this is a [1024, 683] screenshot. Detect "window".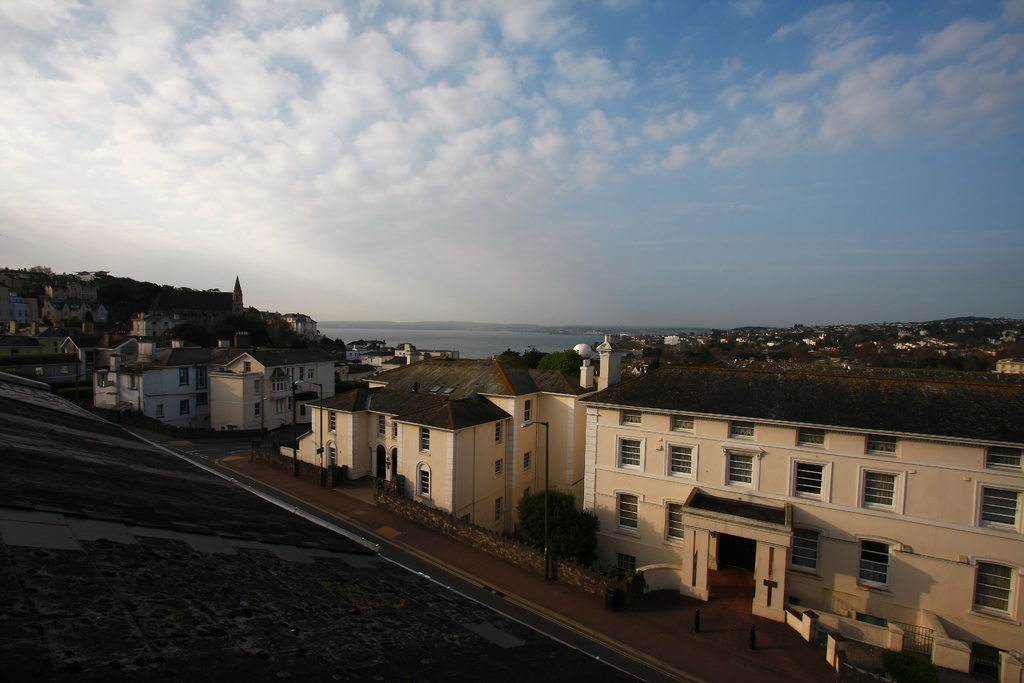
x1=671, y1=412, x2=699, y2=431.
